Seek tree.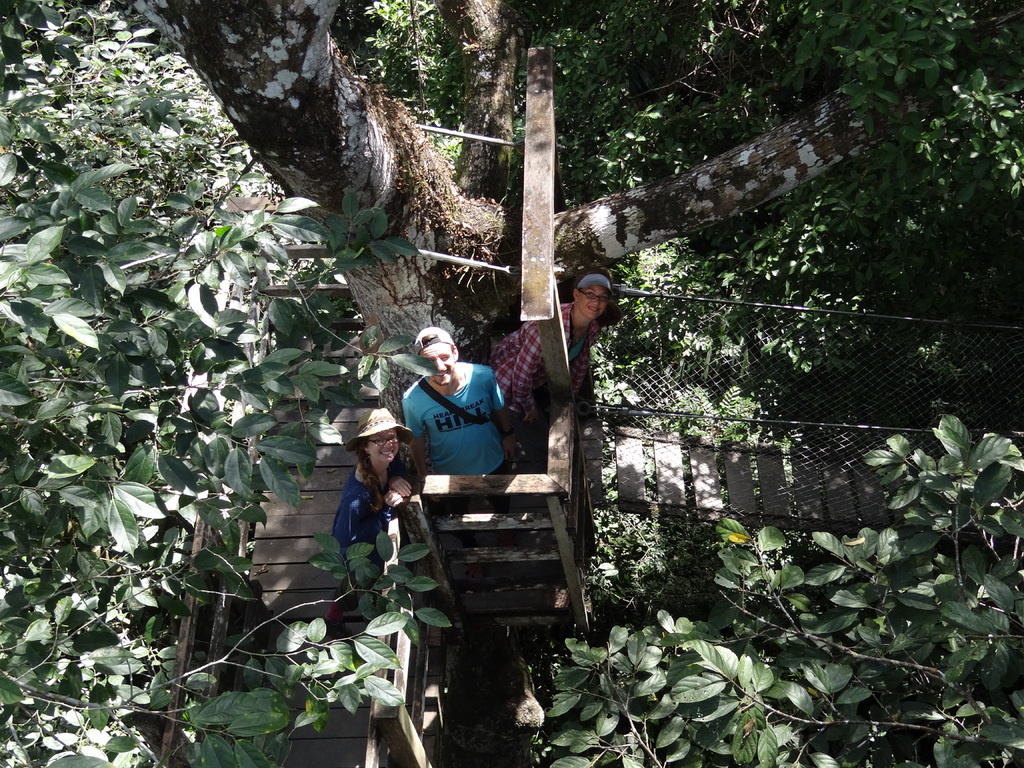
bbox=[109, 0, 1023, 616].
